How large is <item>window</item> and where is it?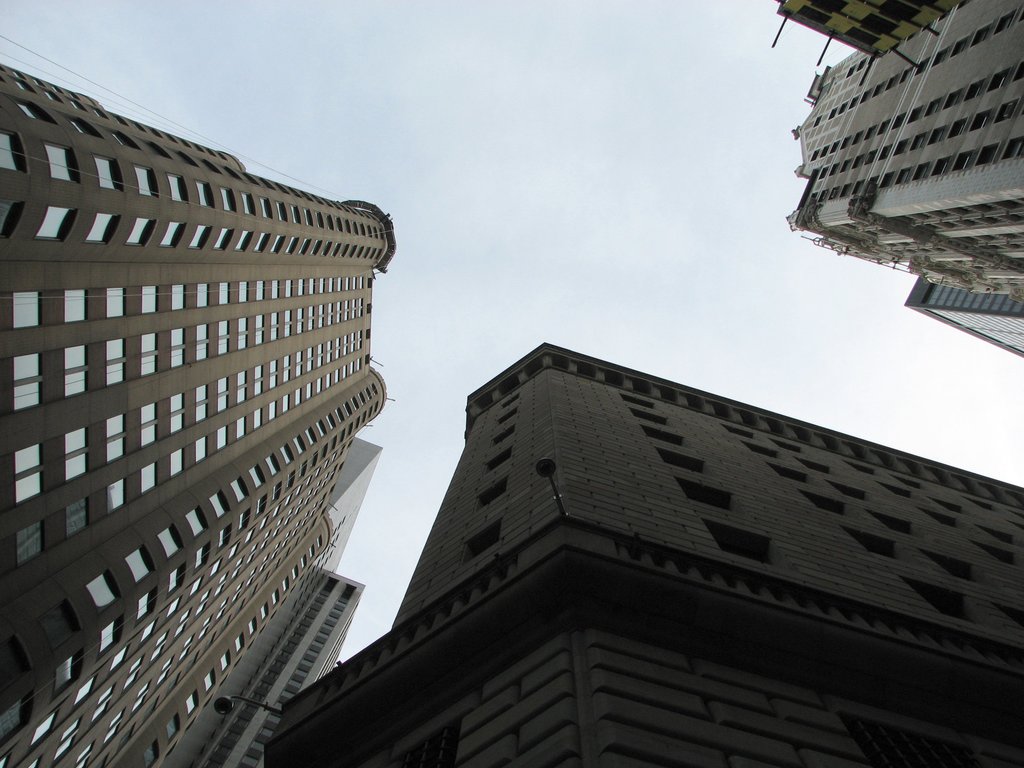
Bounding box: {"x1": 63, "y1": 502, "x2": 88, "y2": 538}.
